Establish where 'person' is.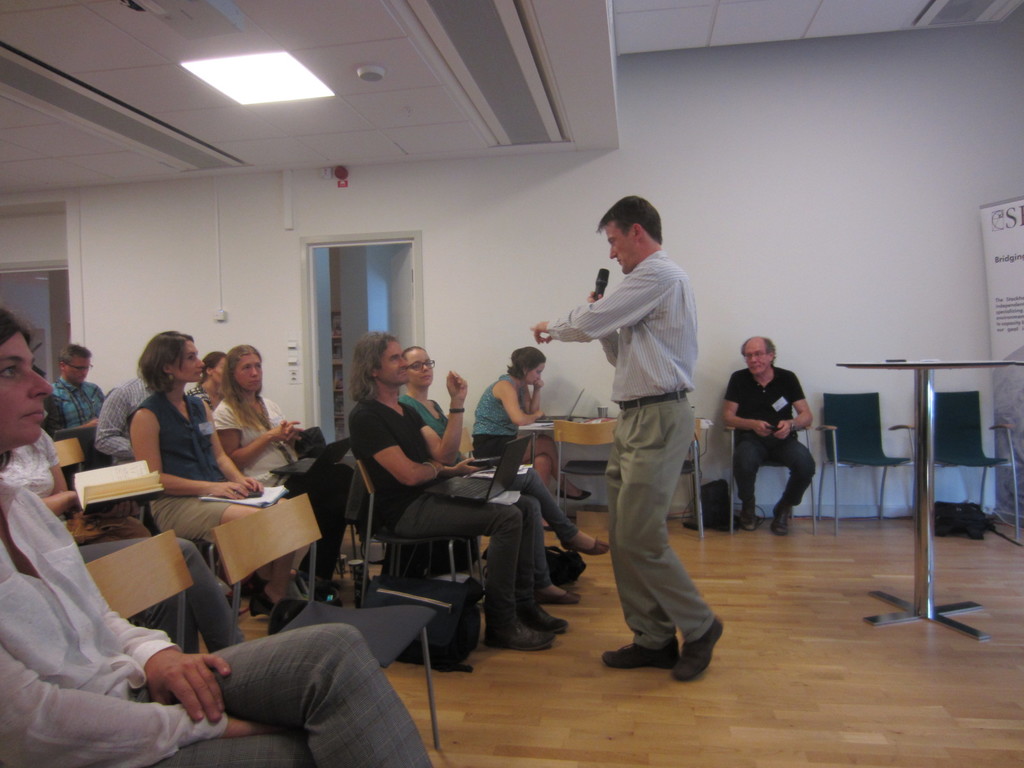
Established at 722,332,819,547.
